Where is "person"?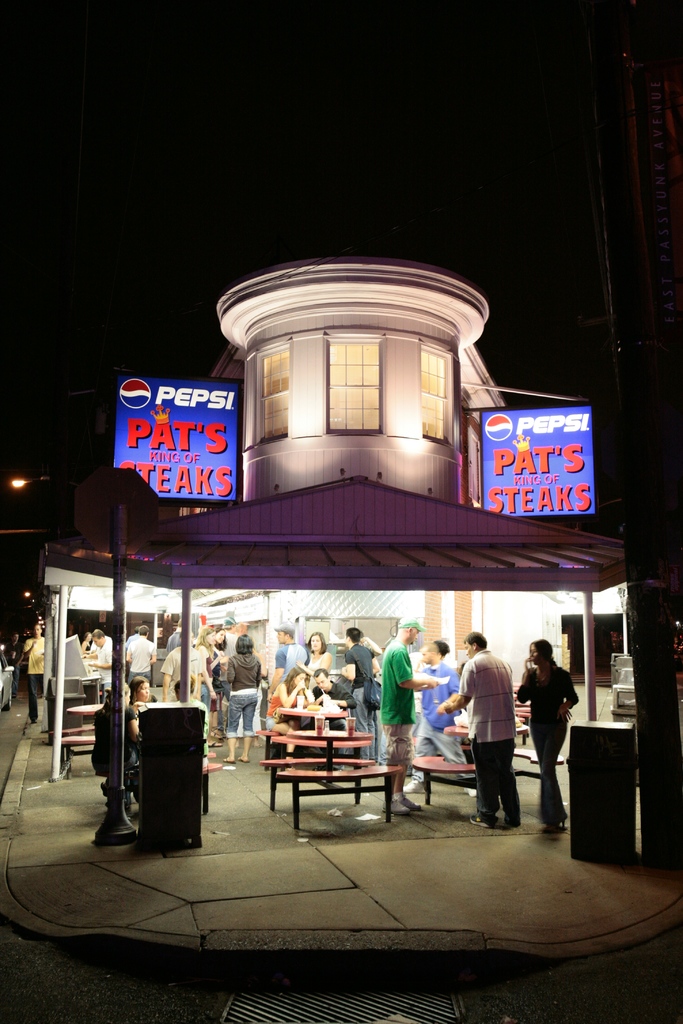
region(338, 627, 380, 767).
